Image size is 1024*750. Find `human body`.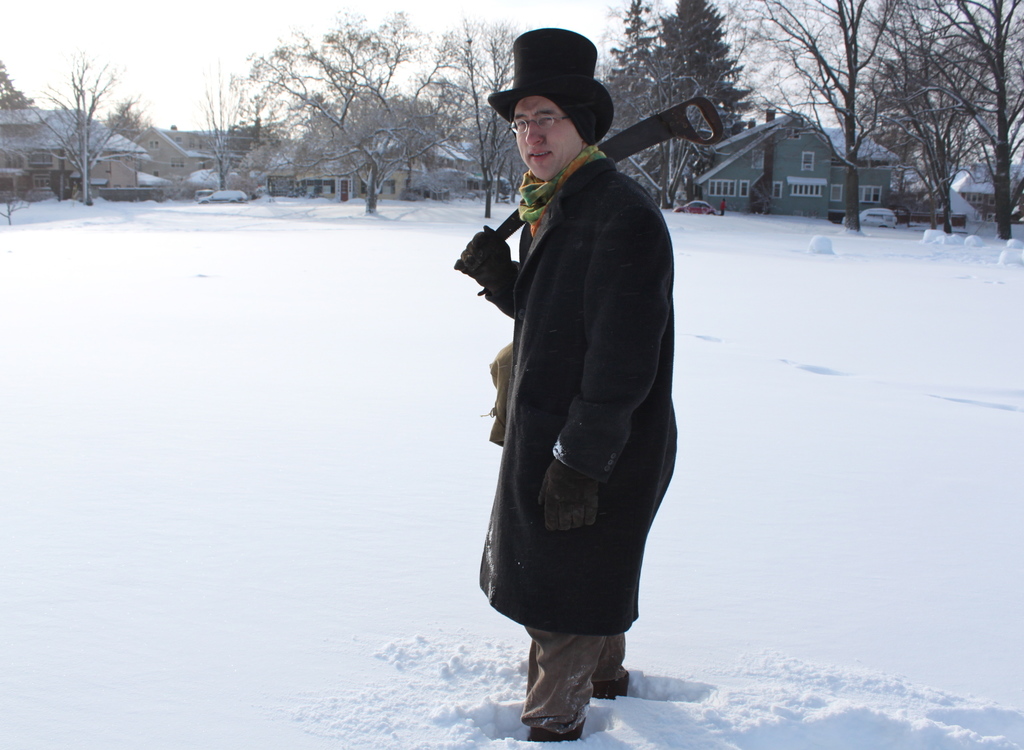
bbox=(452, 28, 681, 747).
